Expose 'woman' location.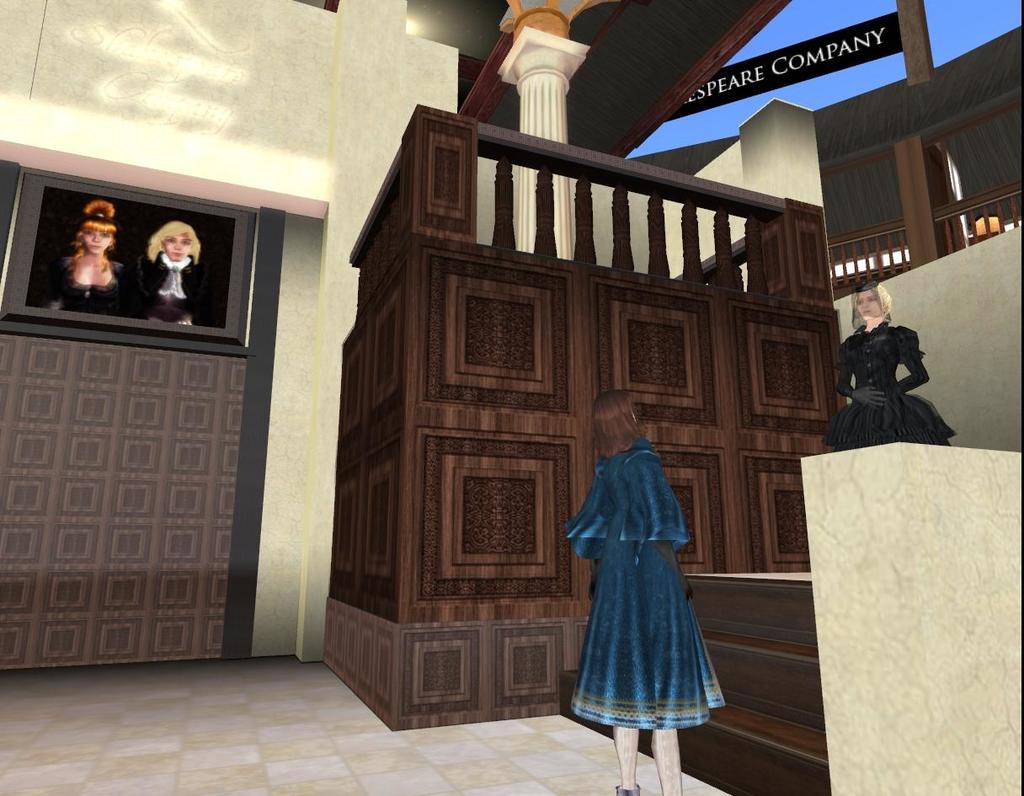
Exposed at crop(44, 197, 138, 313).
